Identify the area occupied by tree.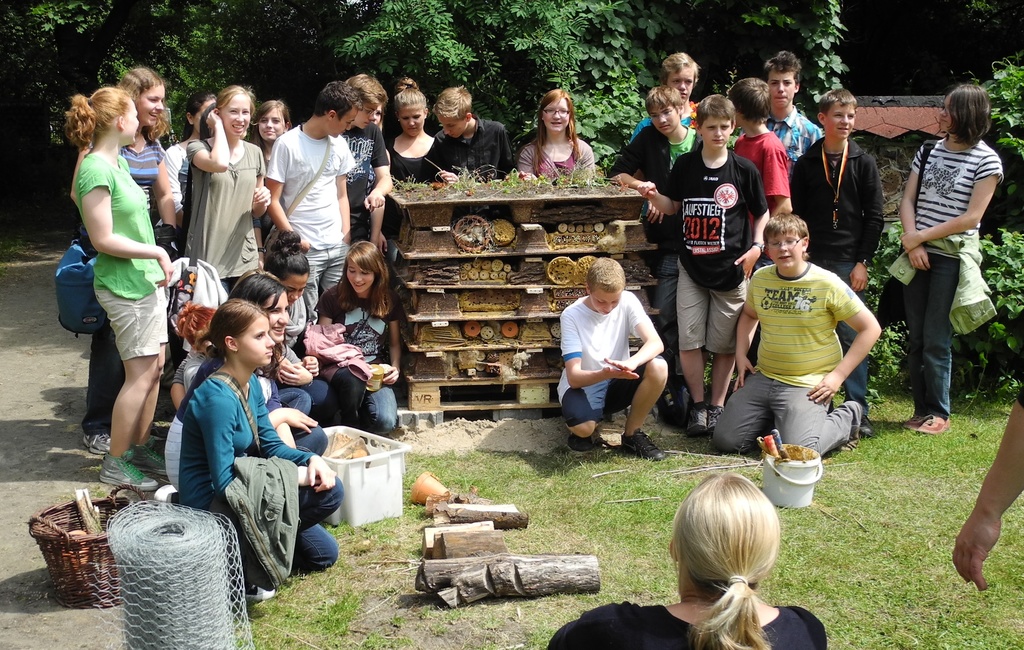
Area: <box>939,0,1023,89</box>.
